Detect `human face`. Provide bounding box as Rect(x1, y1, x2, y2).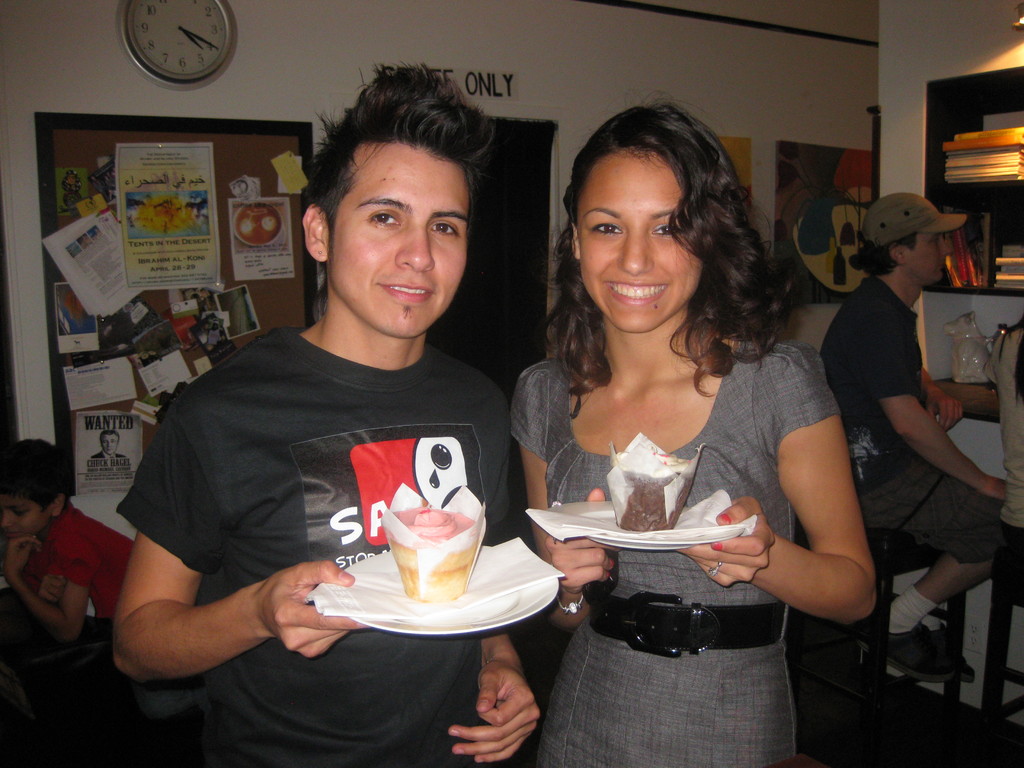
Rect(579, 147, 705, 330).
